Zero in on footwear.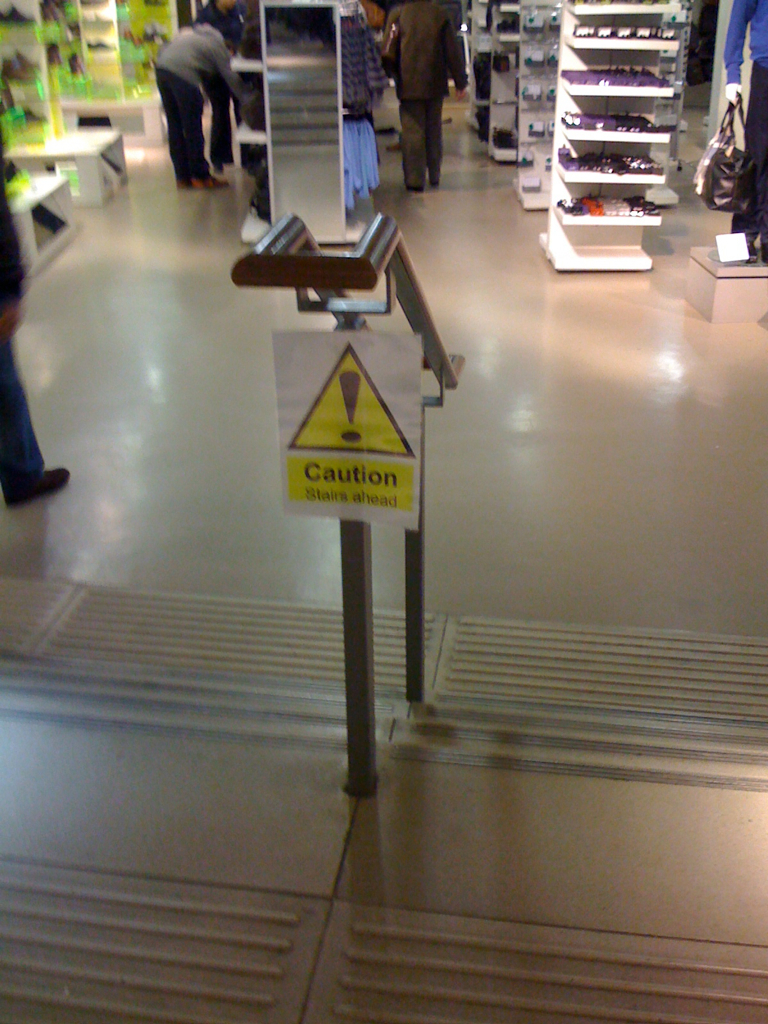
Zeroed in: 5, 464, 72, 505.
